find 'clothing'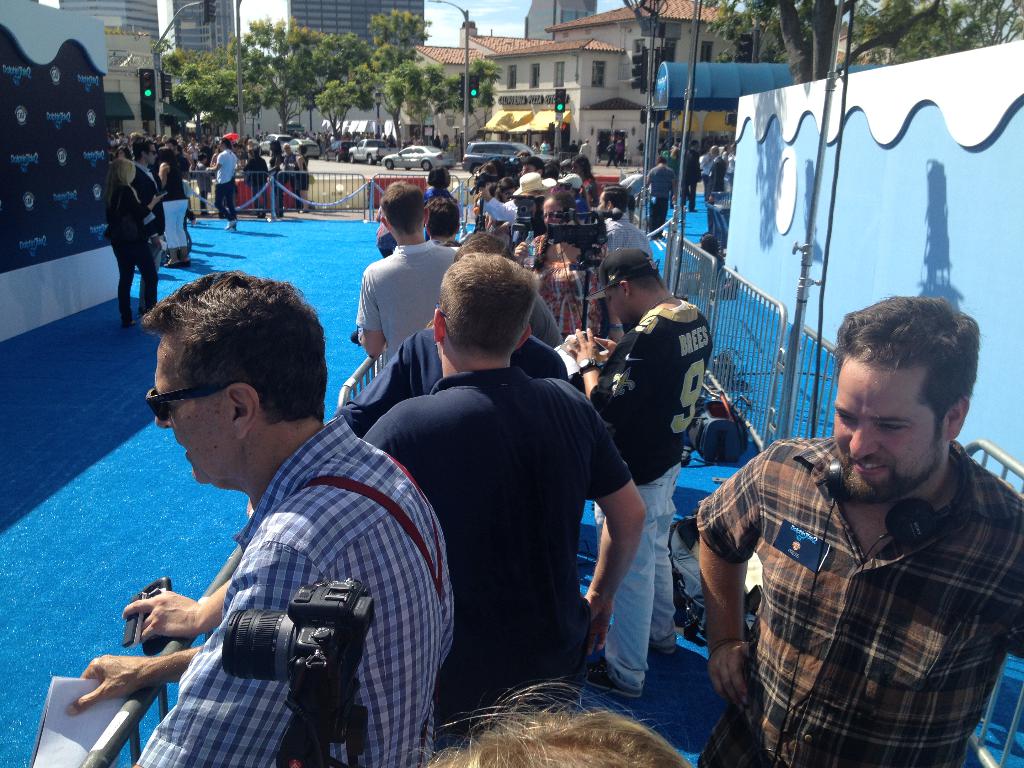
(582, 289, 715, 698)
